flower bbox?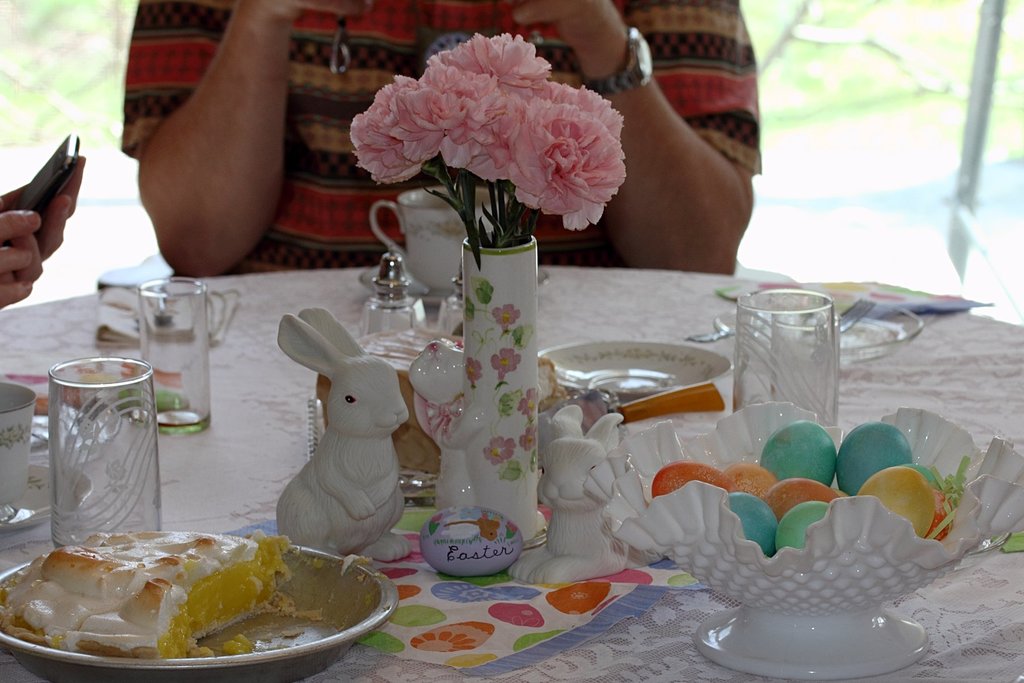
bbox(491, 348, 522, 384)
